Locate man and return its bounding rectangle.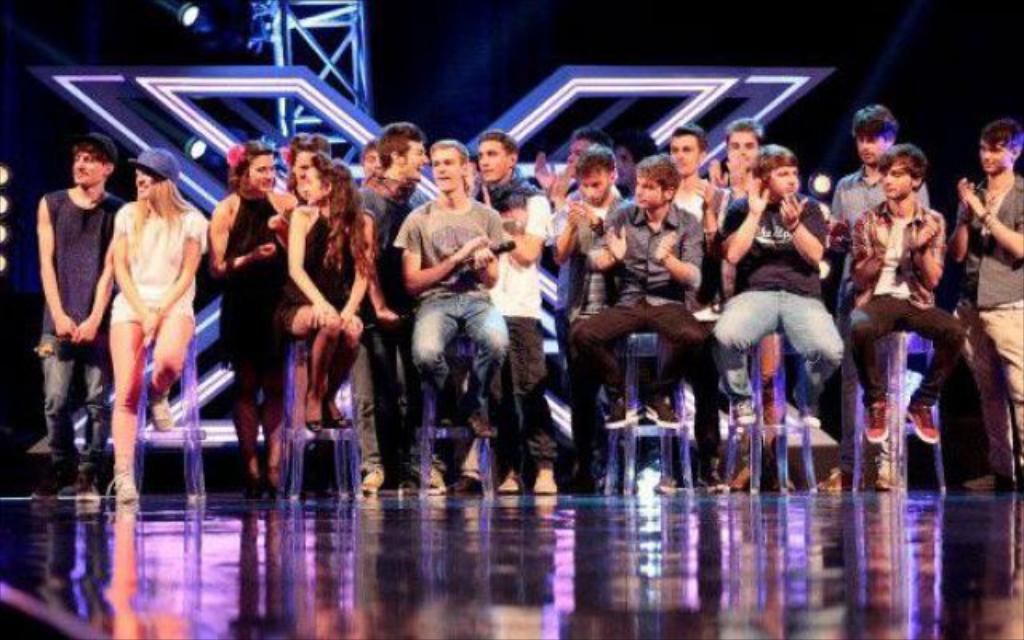
bbox(579, 160, 707, 454).
